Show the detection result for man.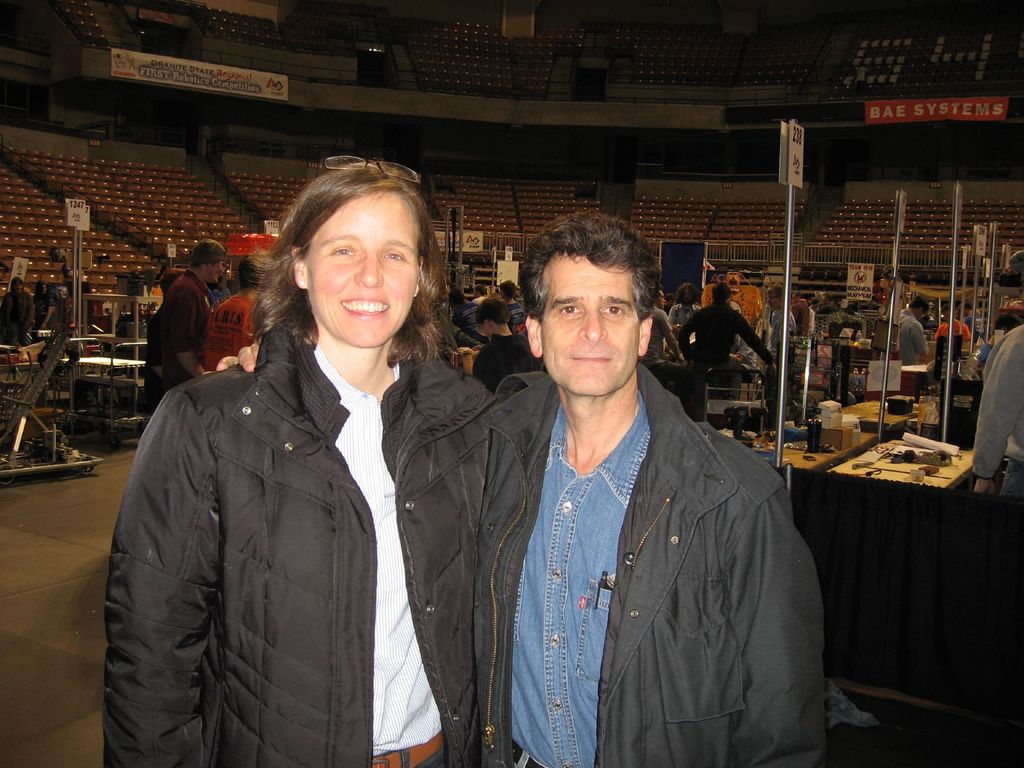
bbox=[668, 282, 703, 352].
